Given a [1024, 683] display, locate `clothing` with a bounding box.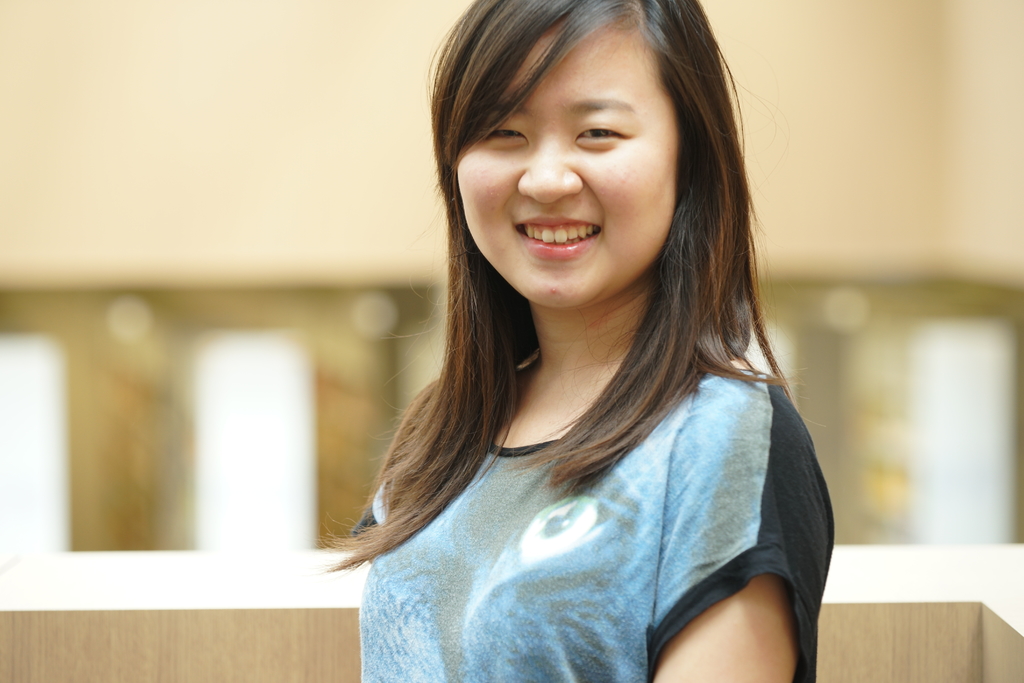
Located: (354,366,831,682).
